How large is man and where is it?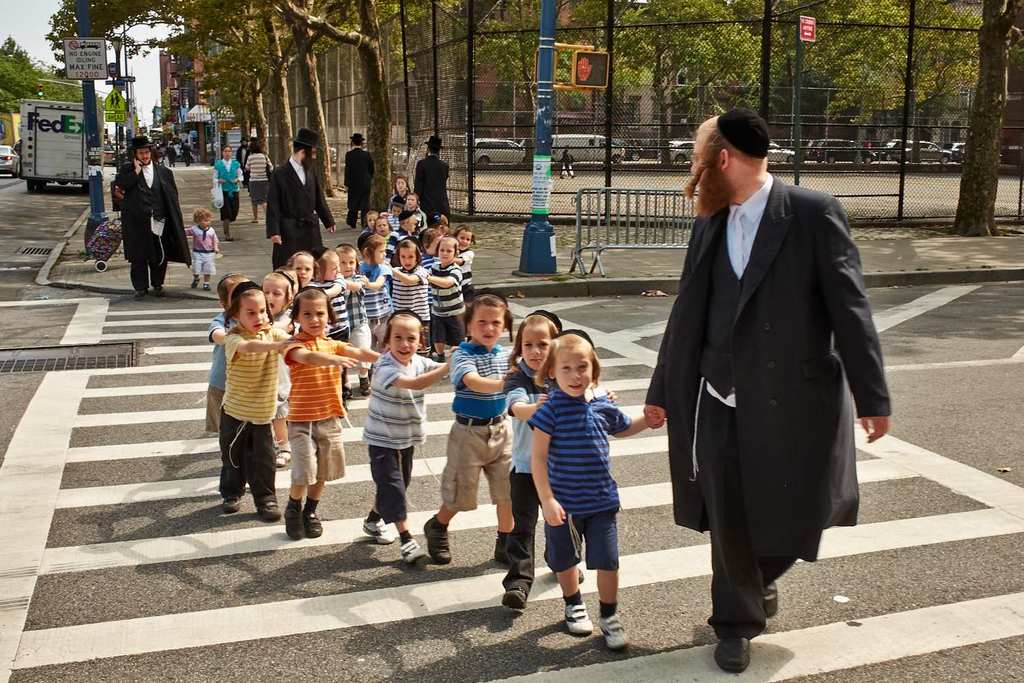
Bounding box: bbox=[109, 140, 193, 299].
